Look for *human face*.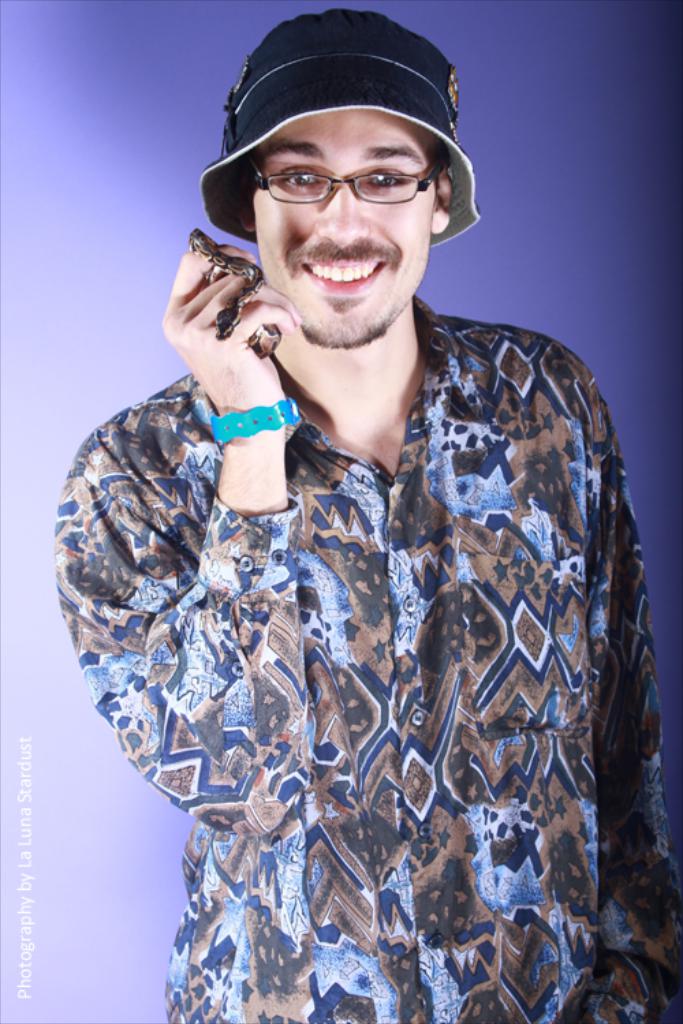
Found: bbox(251, 109, 433, 348).
